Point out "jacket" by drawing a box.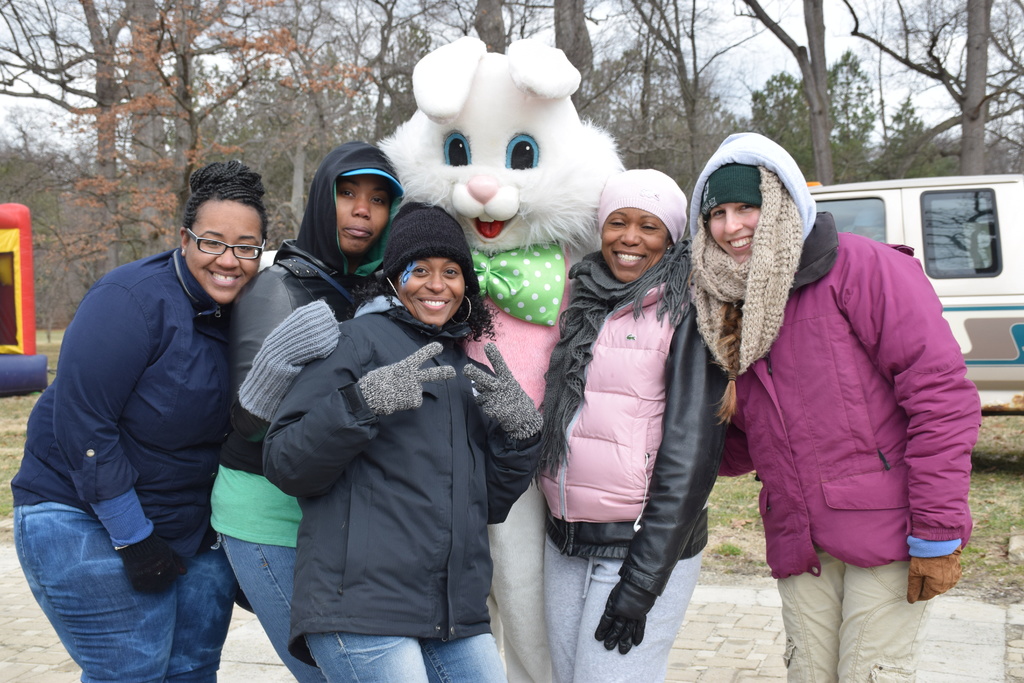
254/284/546/643.
